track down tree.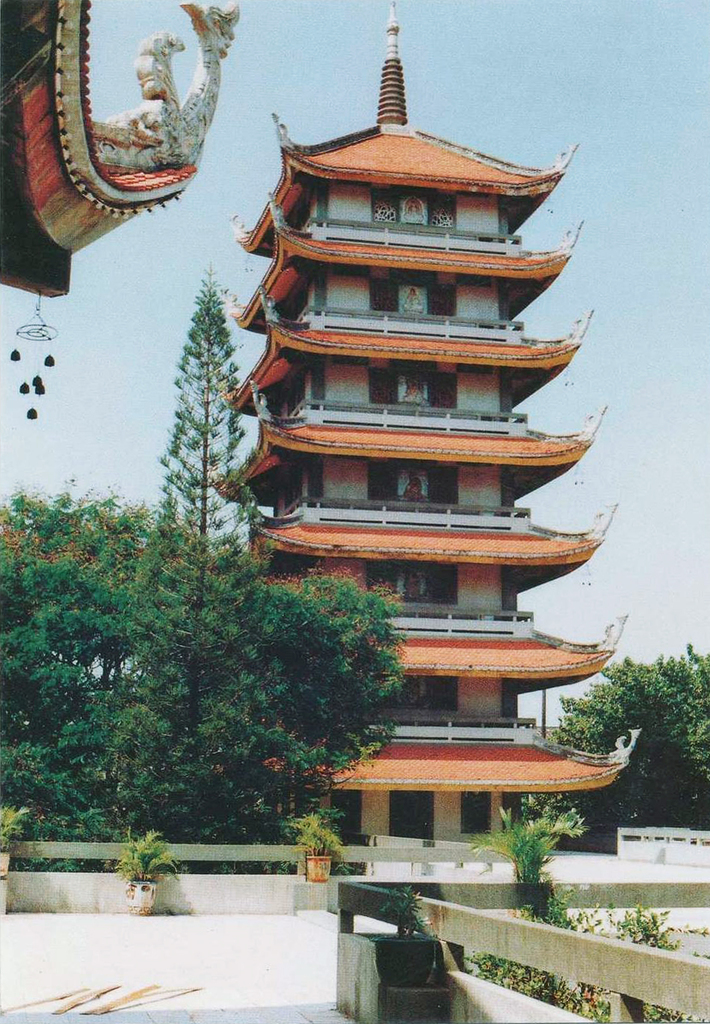
Tracked to 584,644,700,783.
